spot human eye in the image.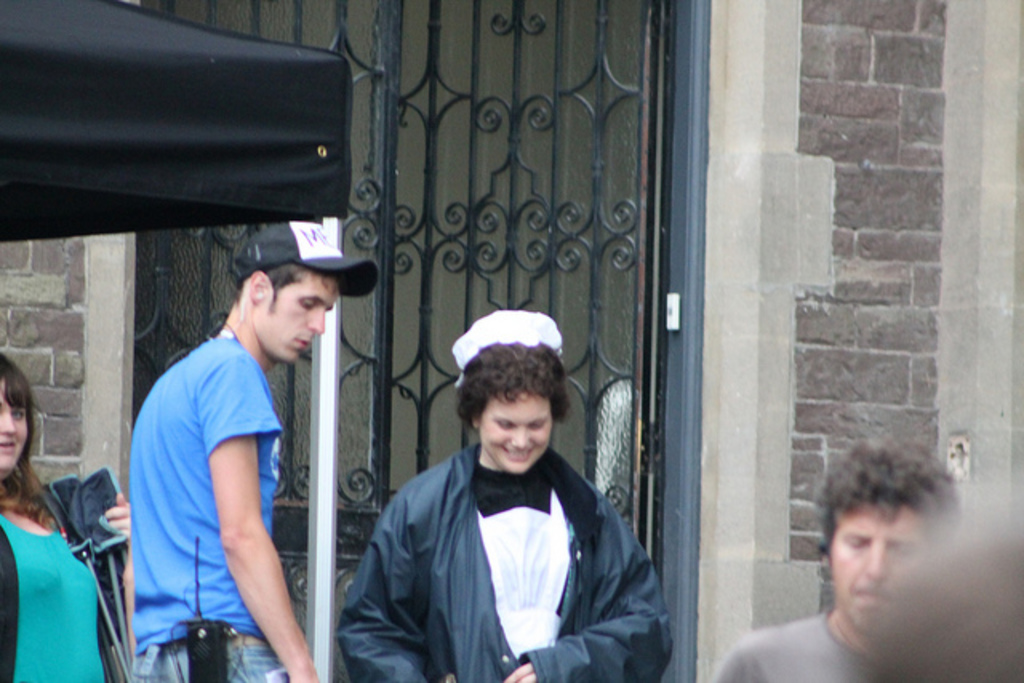
human eye found at Rect(845, 541, 866, 555).
